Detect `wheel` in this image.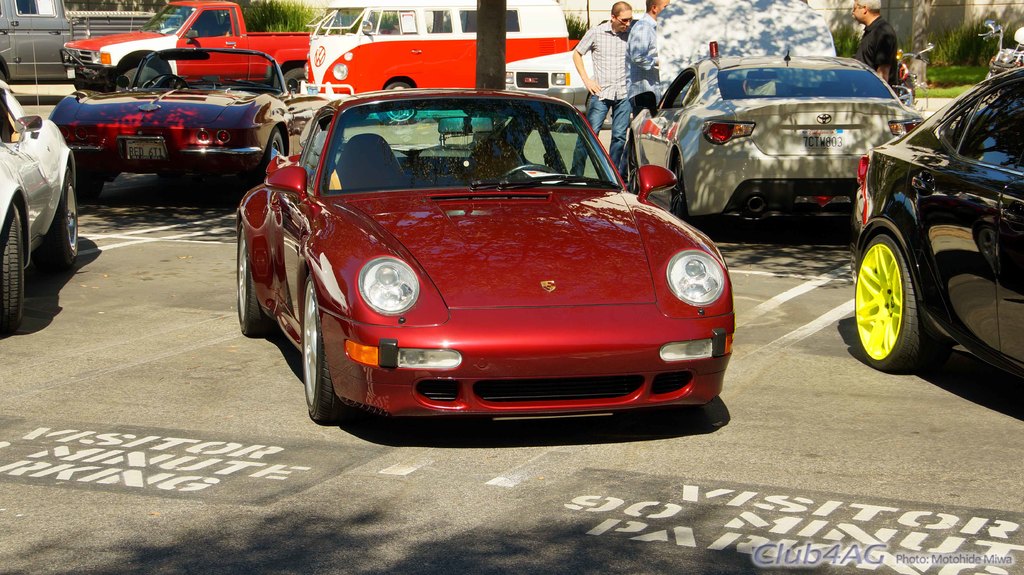
Detection: pyautogui.locateOnScreen(376, 77, 418, 131).
